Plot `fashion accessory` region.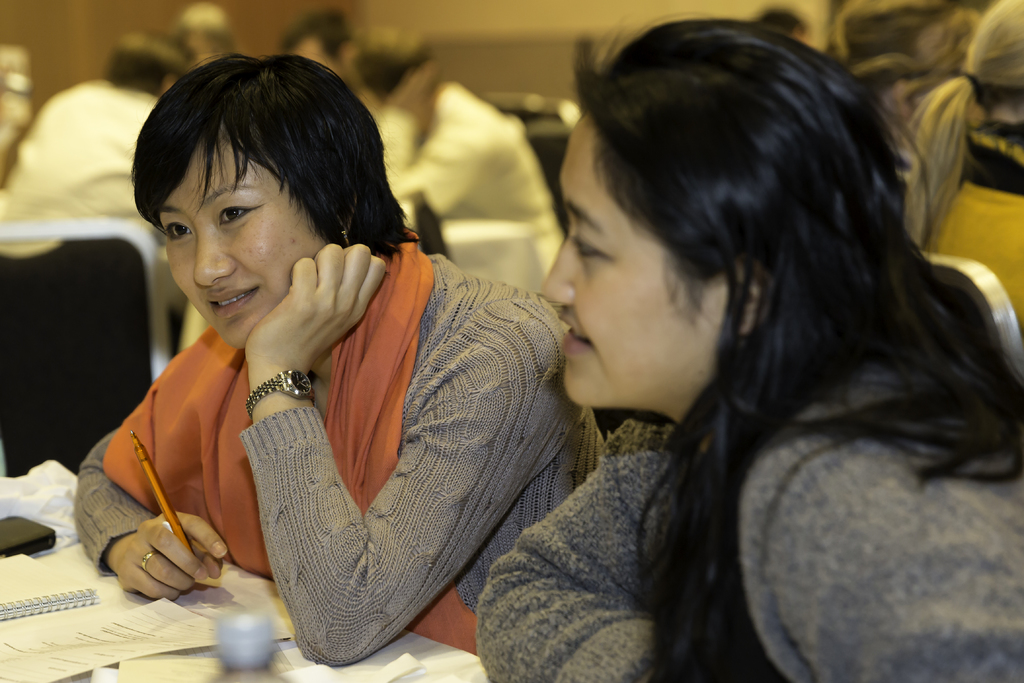
Plotted at BBox(137, 550, 159, 571).
